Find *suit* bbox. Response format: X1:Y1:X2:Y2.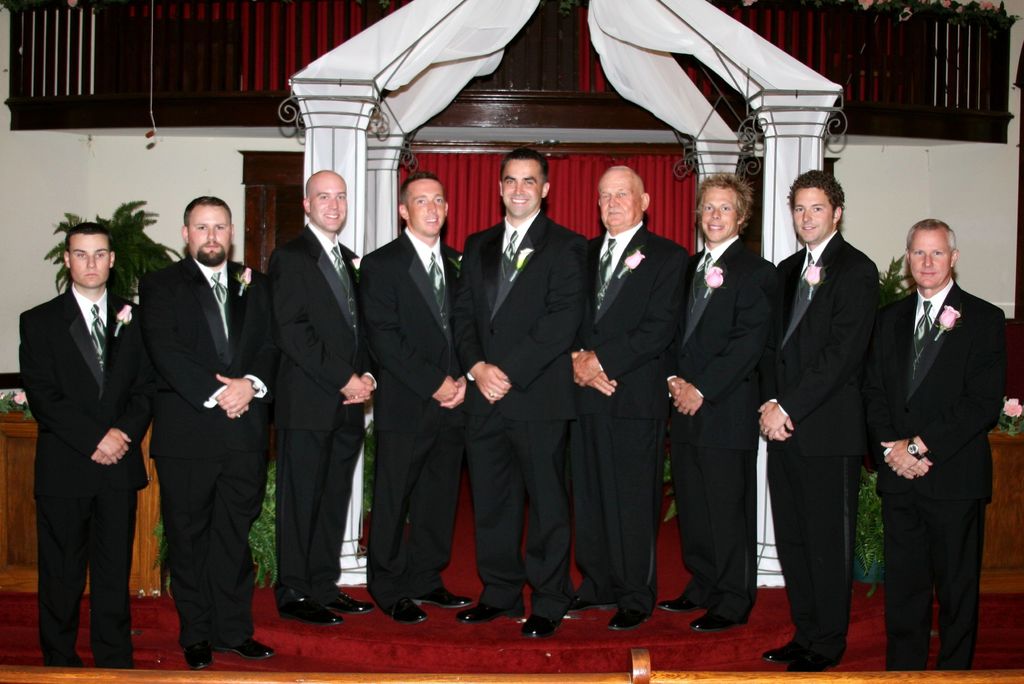
774:227:880:640.
